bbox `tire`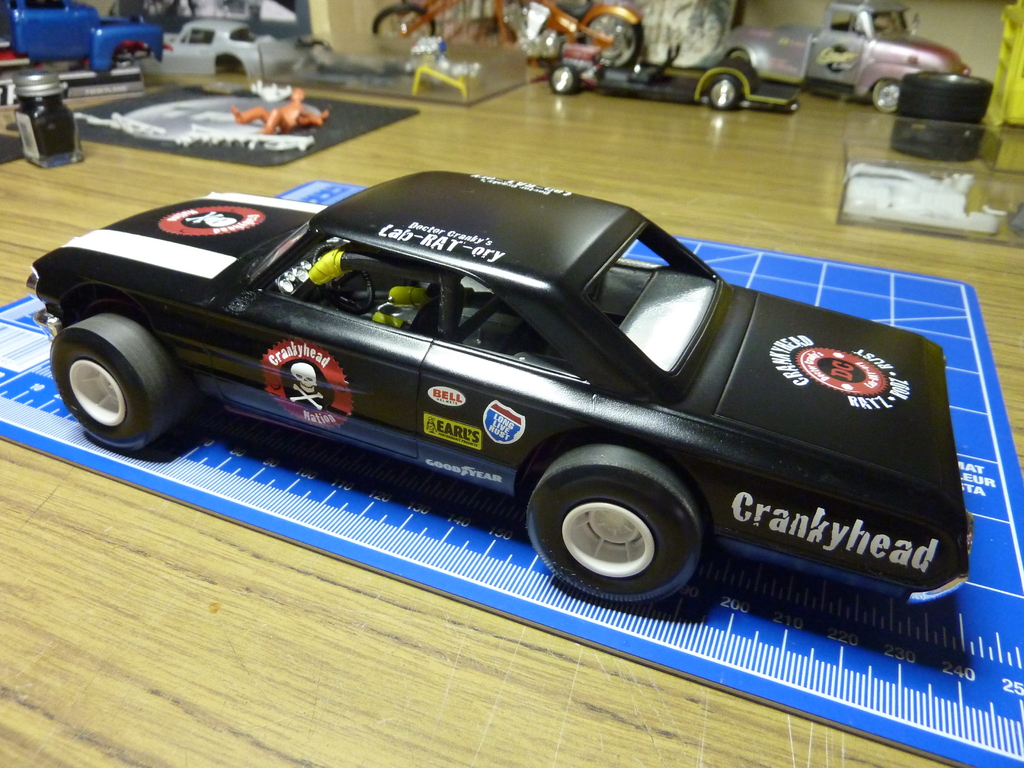
<bbox>730, 51, 749, 57</bbox>
